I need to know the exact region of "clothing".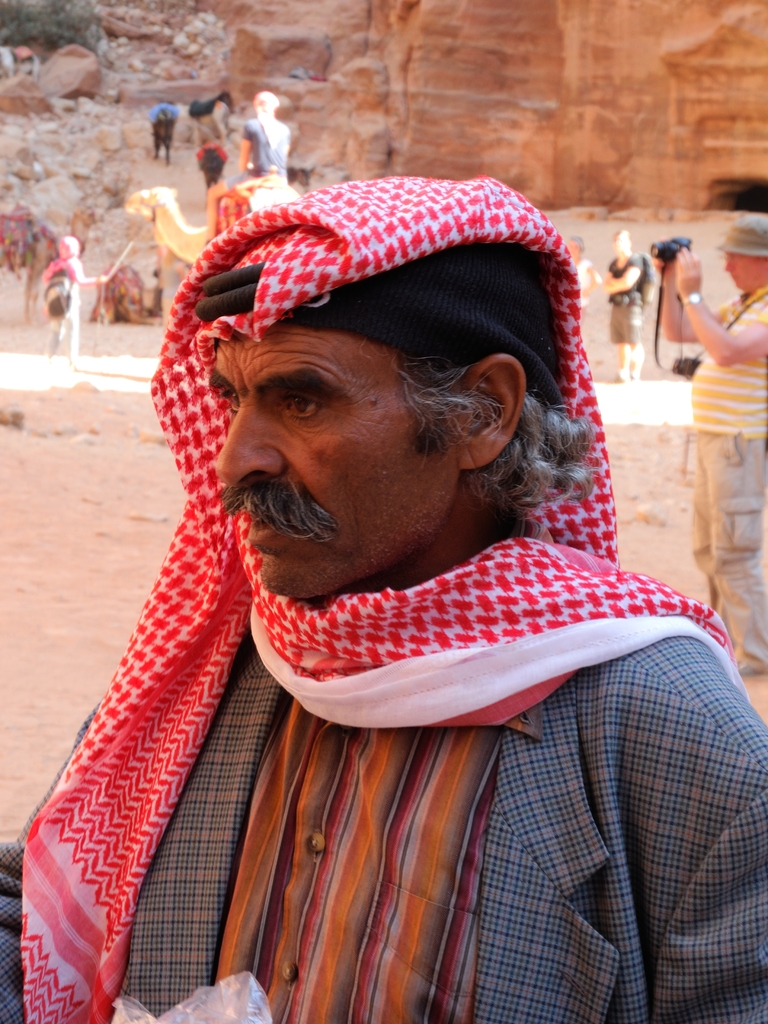
Region: 601, 253, 653, 352.
